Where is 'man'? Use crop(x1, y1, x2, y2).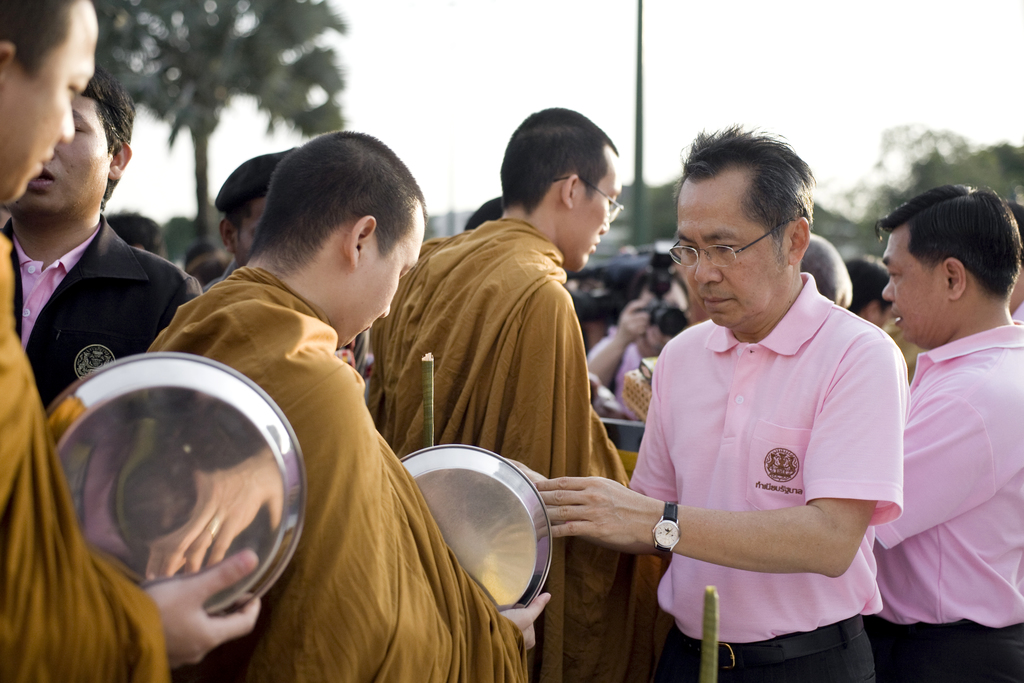
crop(600, 138, 926, 666).
